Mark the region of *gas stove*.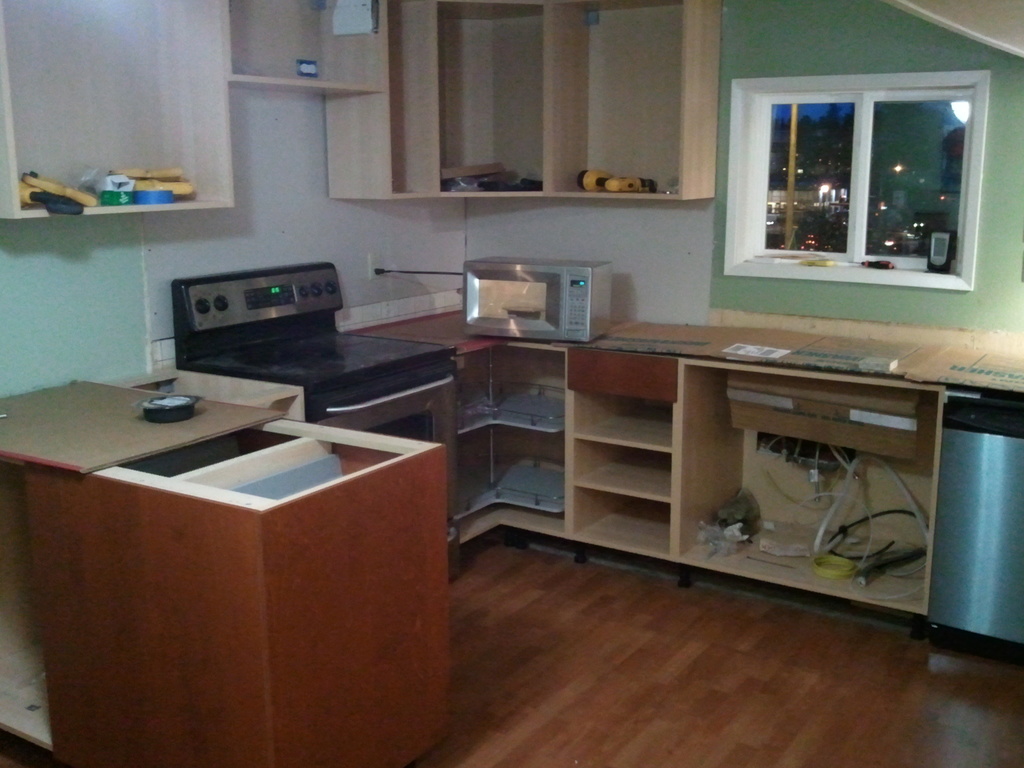
Region: x1=194, y1=330, x2=457, y2=388.
